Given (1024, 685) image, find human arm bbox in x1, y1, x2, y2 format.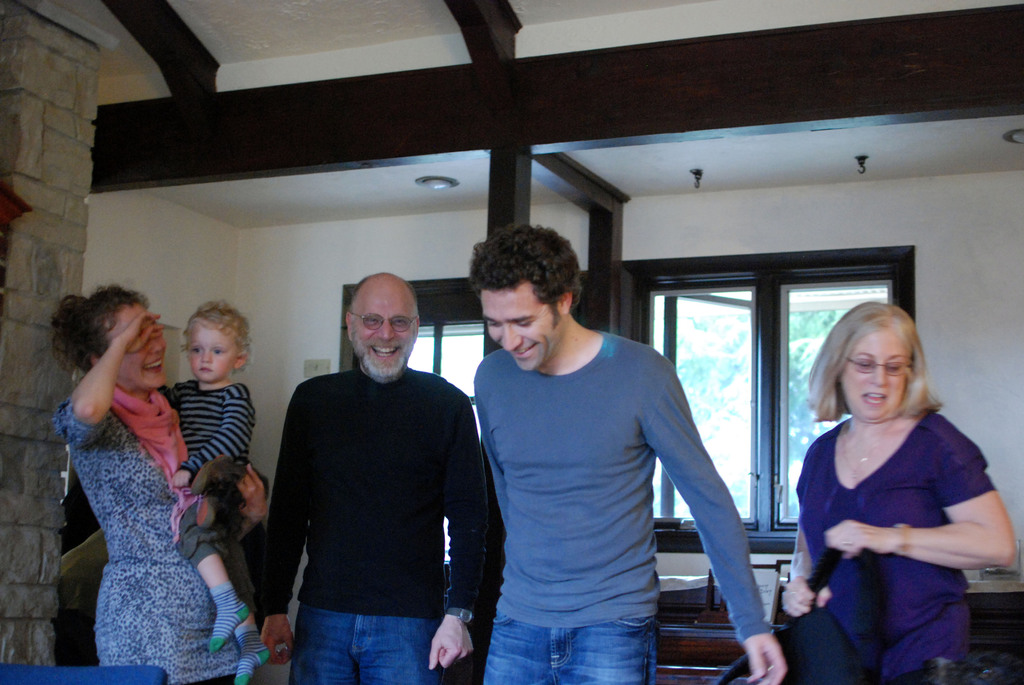
429, 397, 497, 671.
